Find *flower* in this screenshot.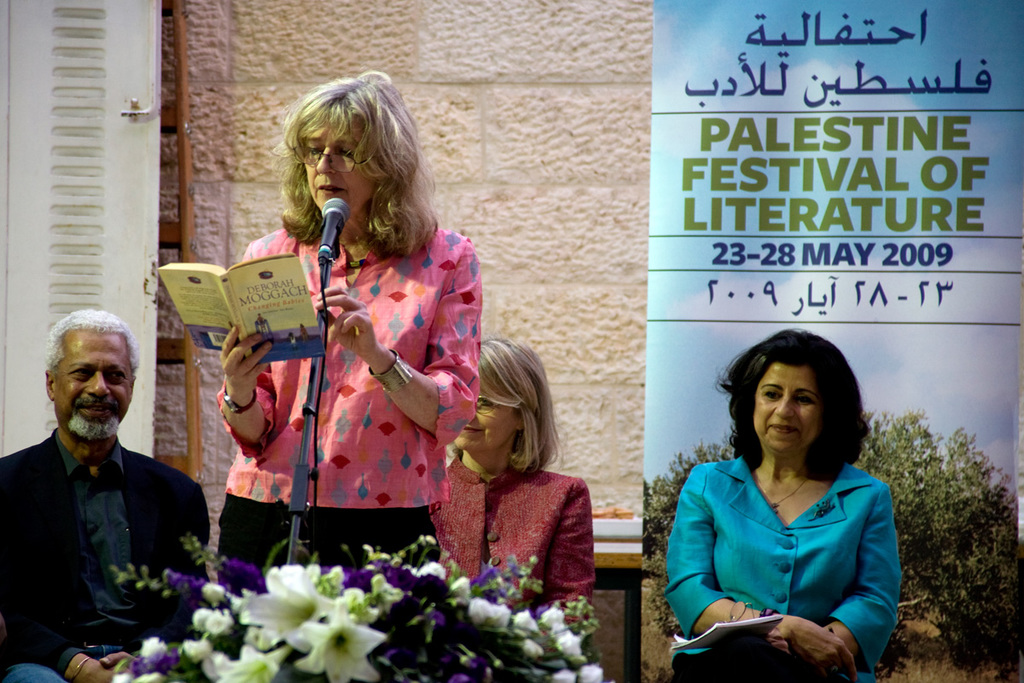
The bounding box for *flower* is <box>235,558,385,682</box>.
